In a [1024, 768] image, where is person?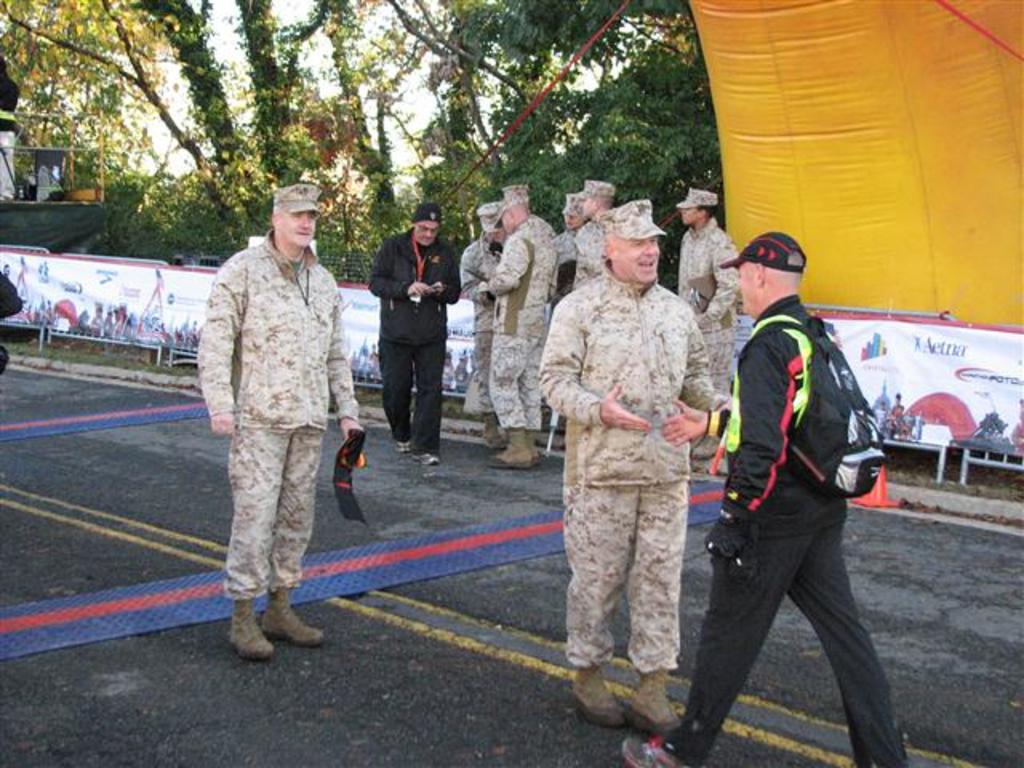
<box>554,213,710,750</box>.
